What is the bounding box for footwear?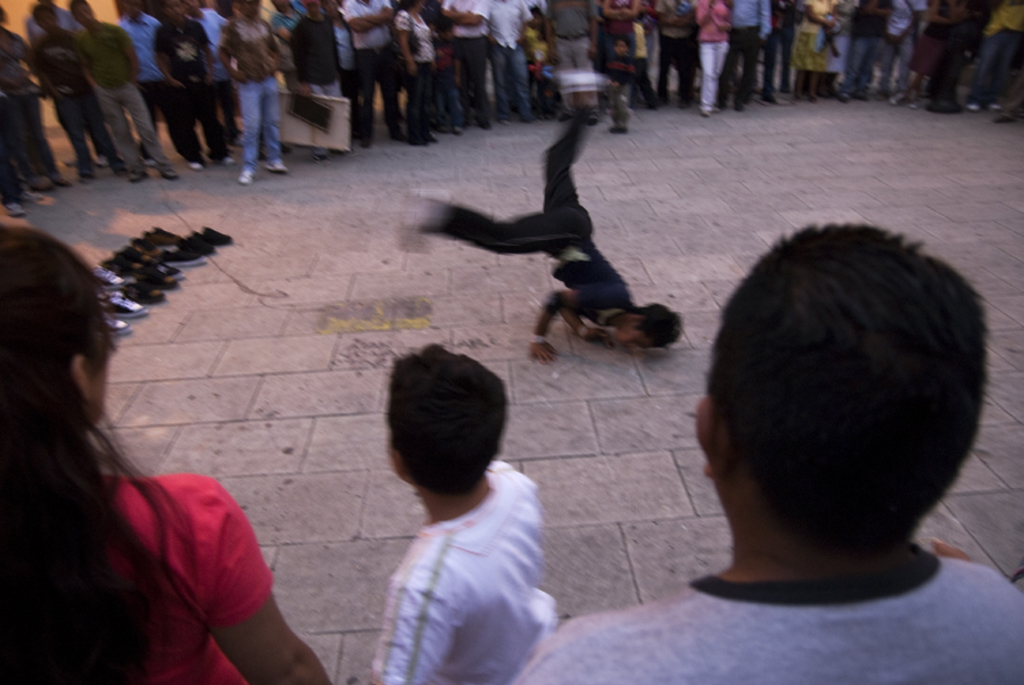
detection(697, 93, 716, 113).
